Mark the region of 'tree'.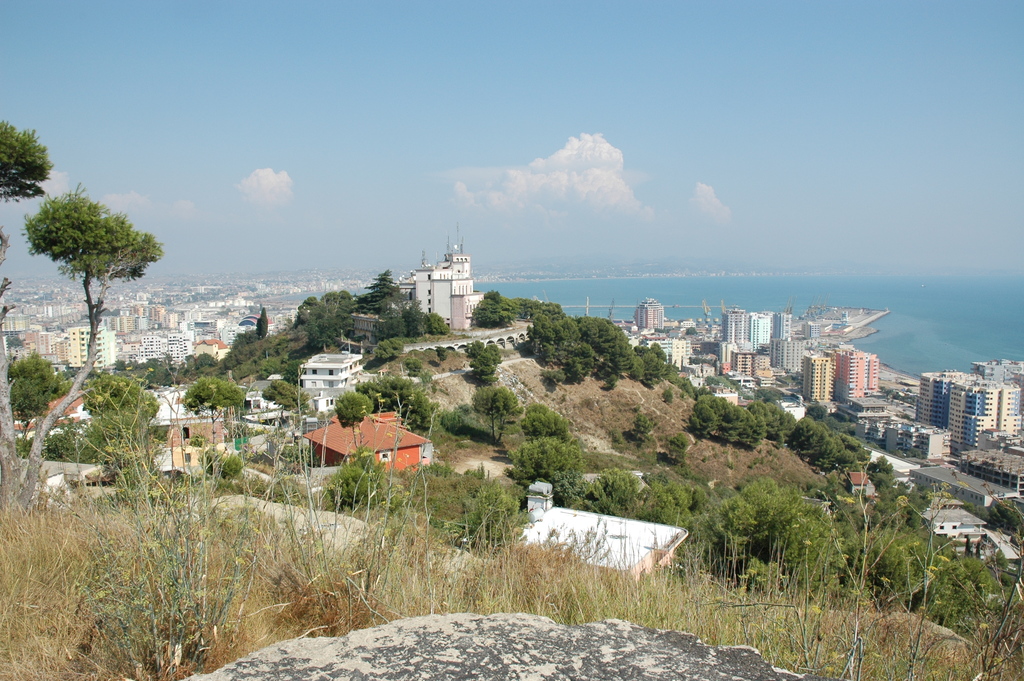
Region: 457,475,529,552.
